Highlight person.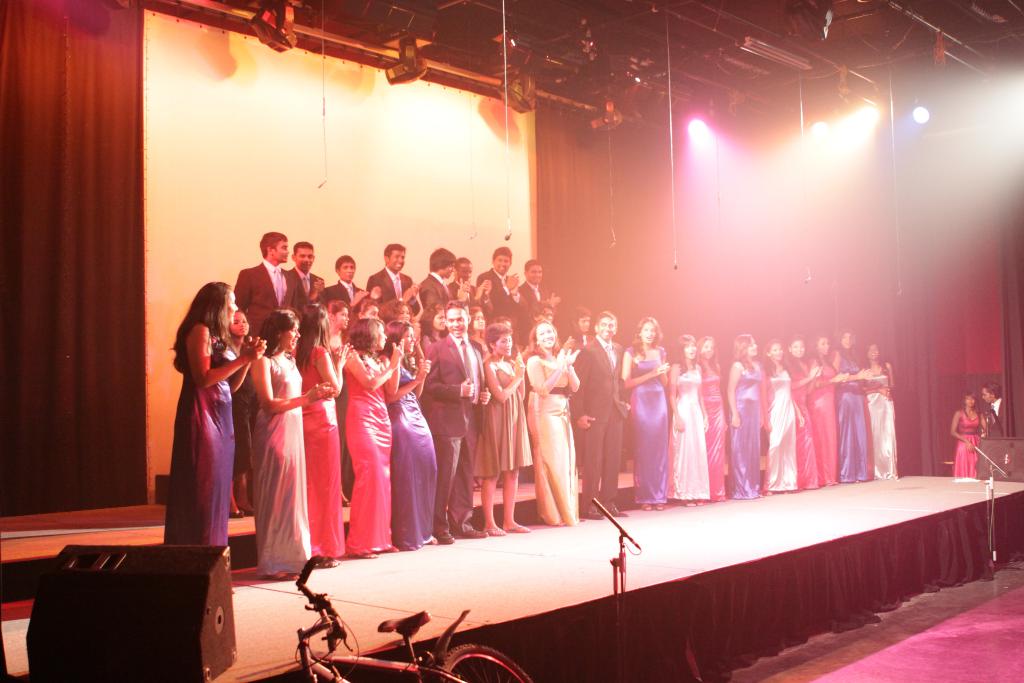
Highlighted region: 568:307:596:347.
